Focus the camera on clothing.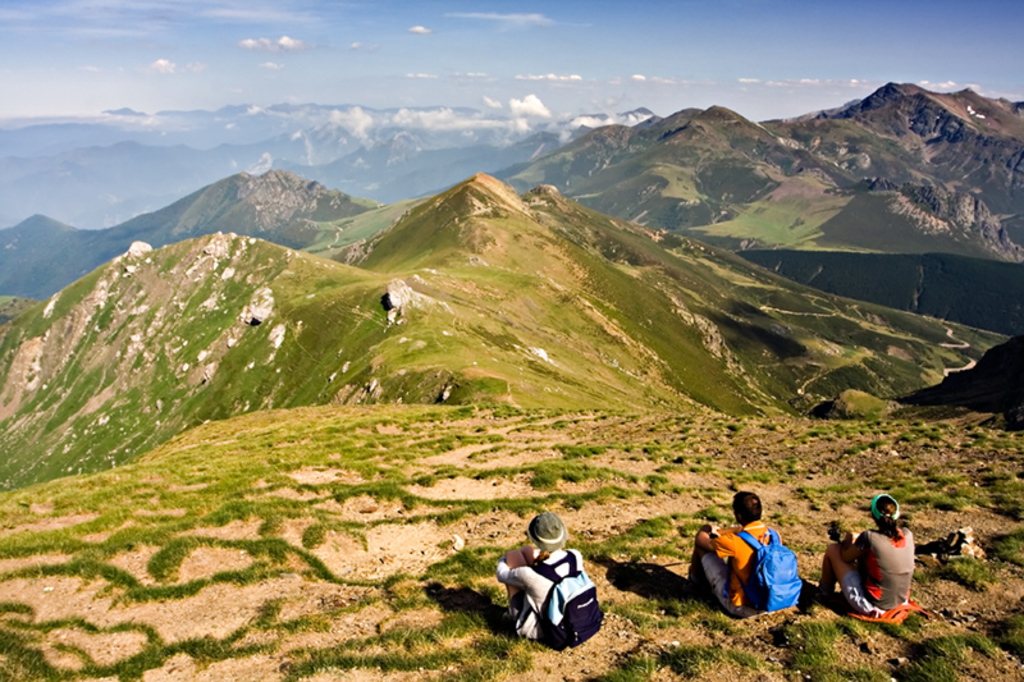
Focus region: box=[486, 549, 584, 638].
